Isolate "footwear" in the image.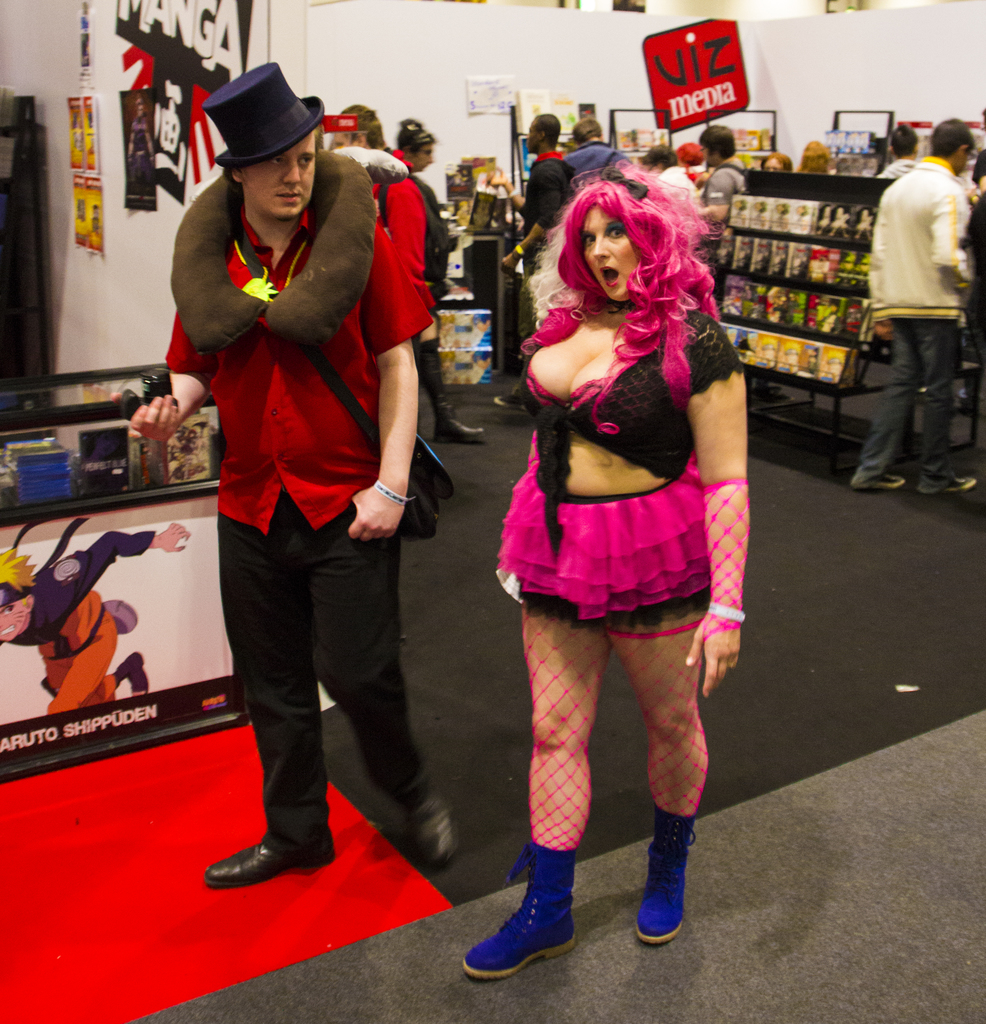
Isolated region: detection(398, 796, 458, 869).
